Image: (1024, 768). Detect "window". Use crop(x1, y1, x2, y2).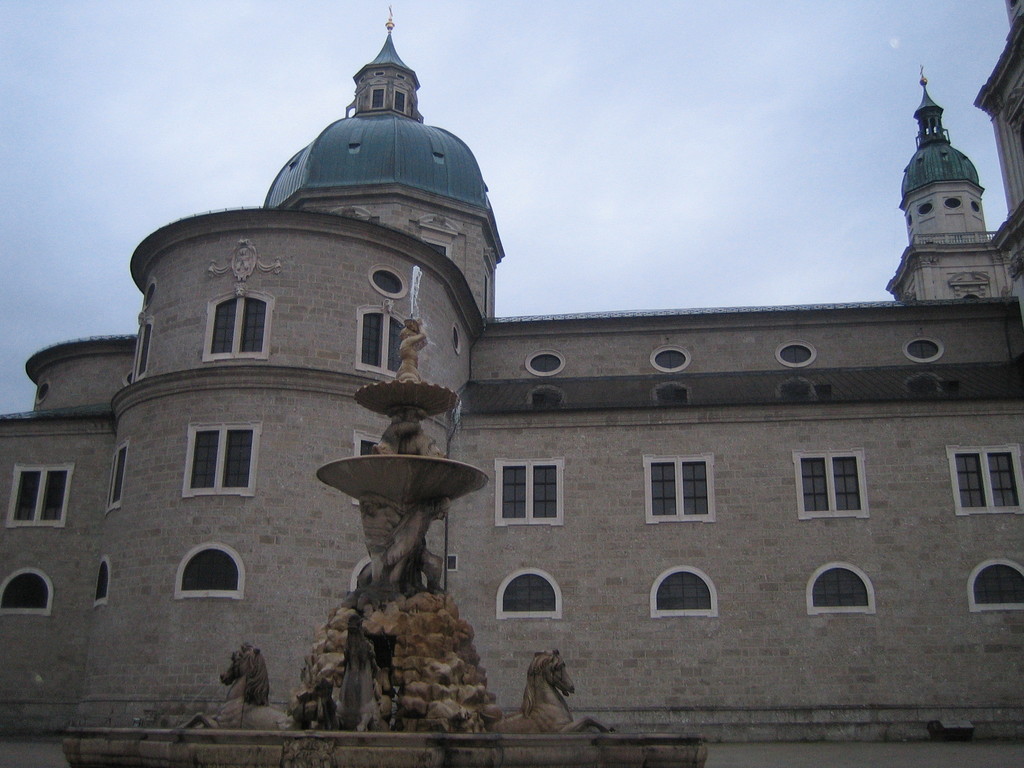
crop(657, 349, 689, 369).
